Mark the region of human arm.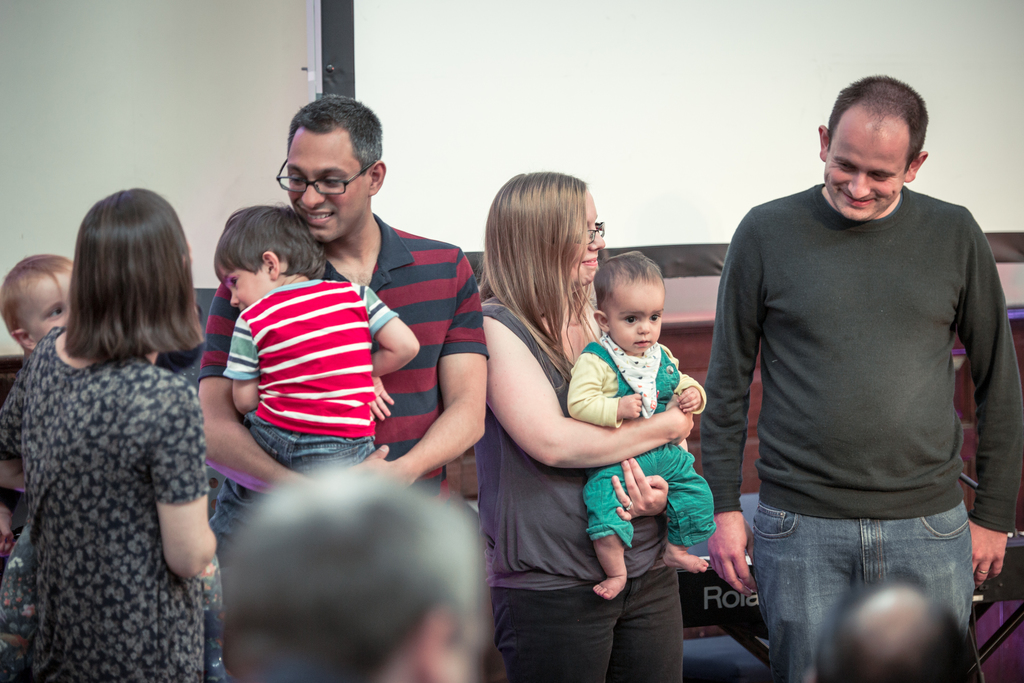
Region: left=668, top=363, right=714, bottom=415.
